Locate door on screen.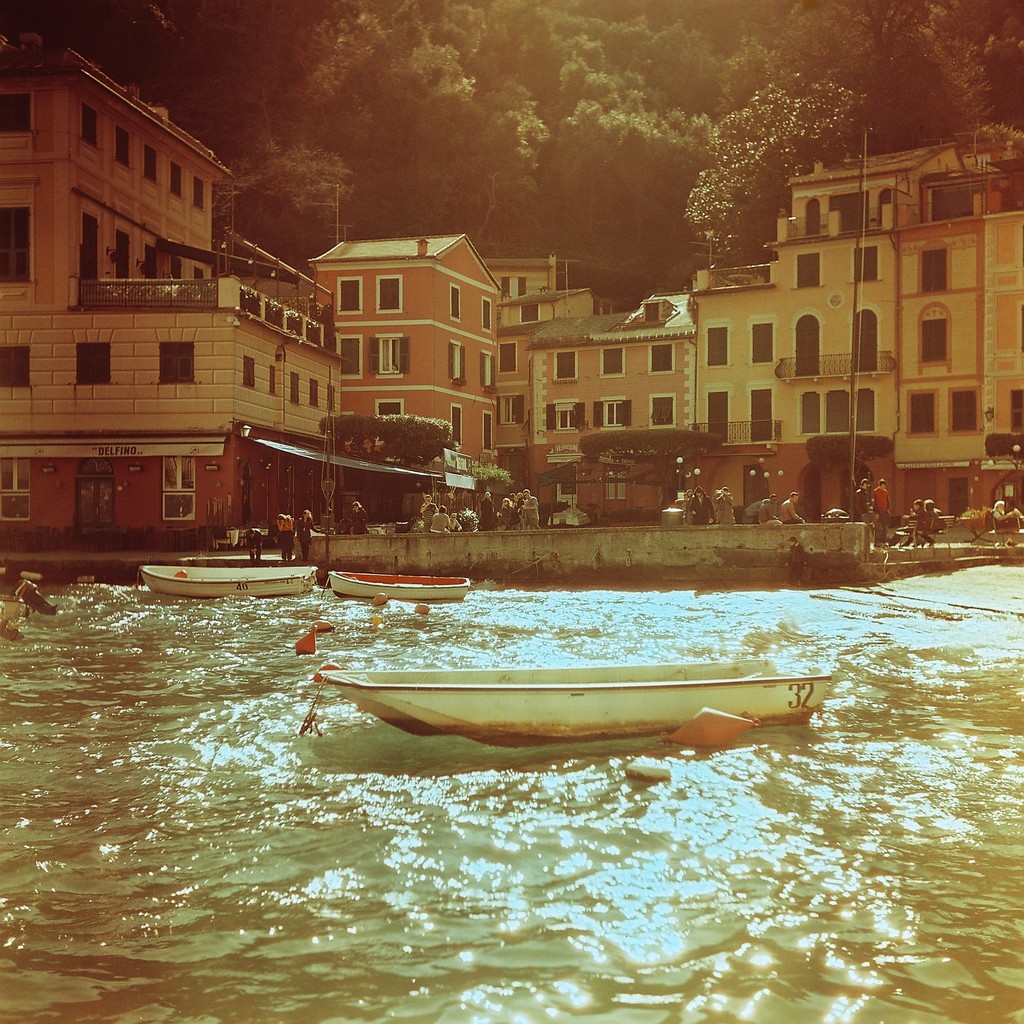
On screen at l=76, t=450, r=114, b=532.
